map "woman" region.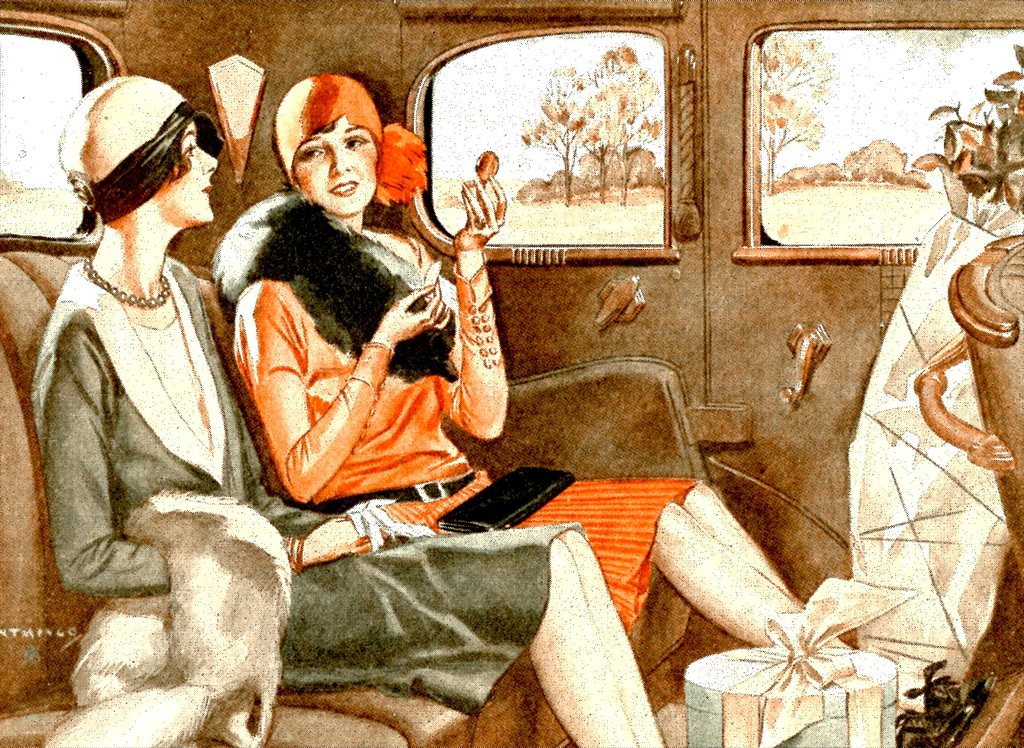
Mapped to <box>211,72,842,644</box>.
